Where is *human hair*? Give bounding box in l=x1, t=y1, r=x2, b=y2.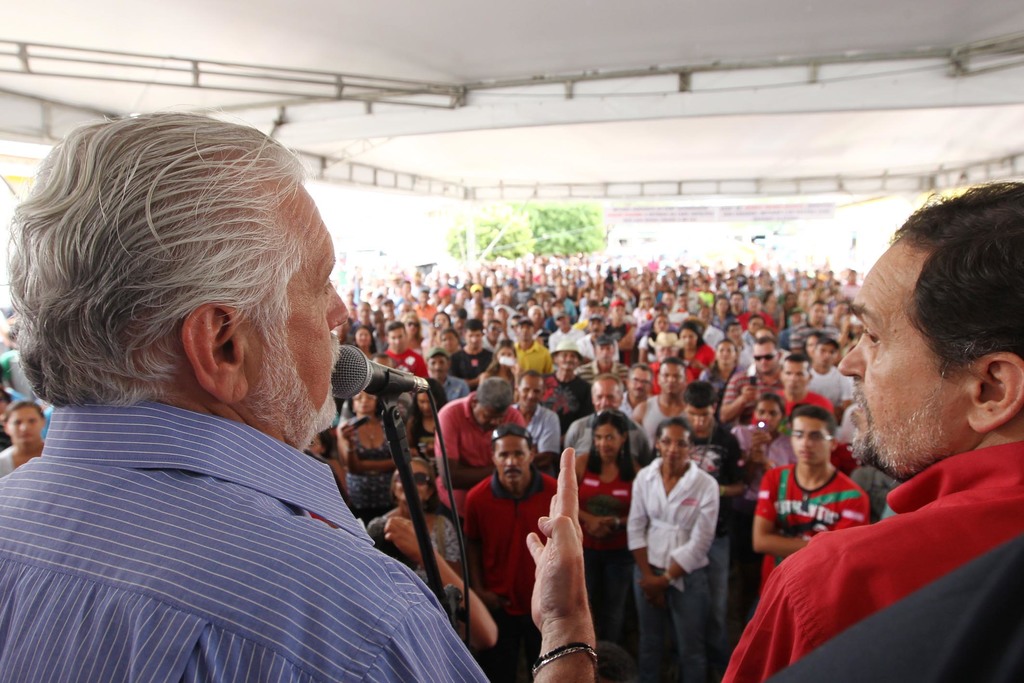
l=816, t=336, r=841, b=348.
